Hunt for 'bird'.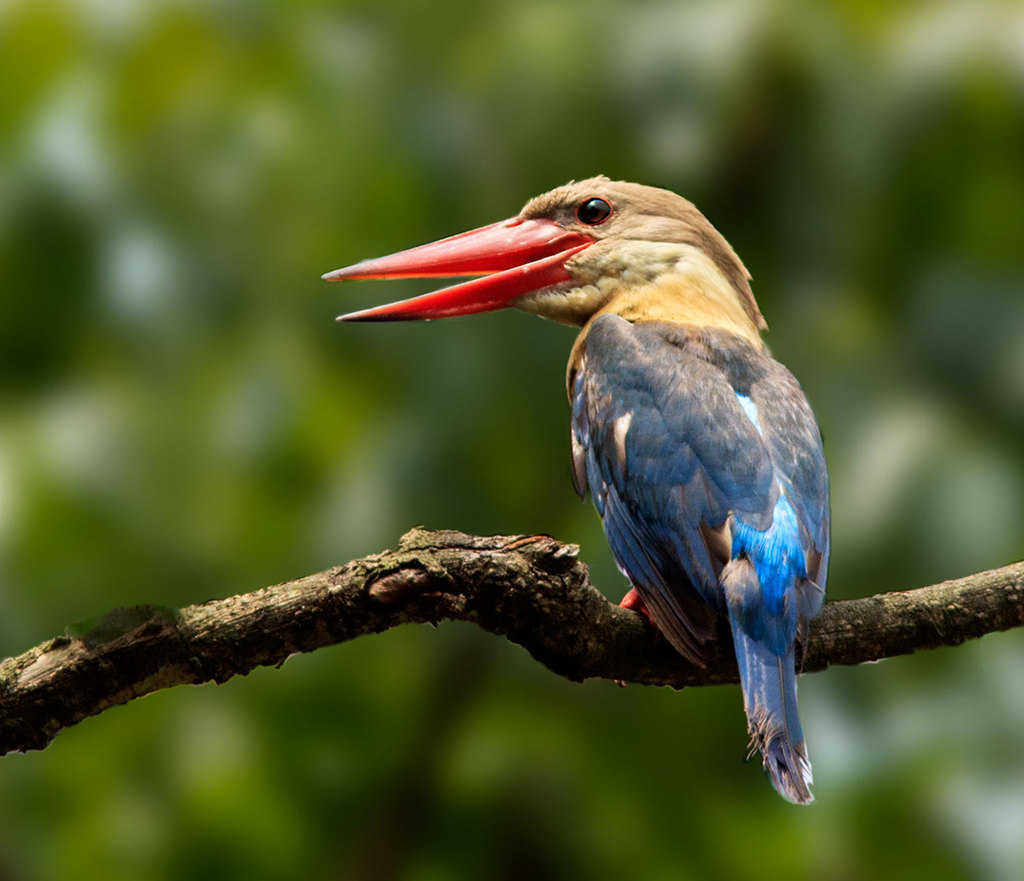
Hunted down at rect(340, 180, 837, 796).
